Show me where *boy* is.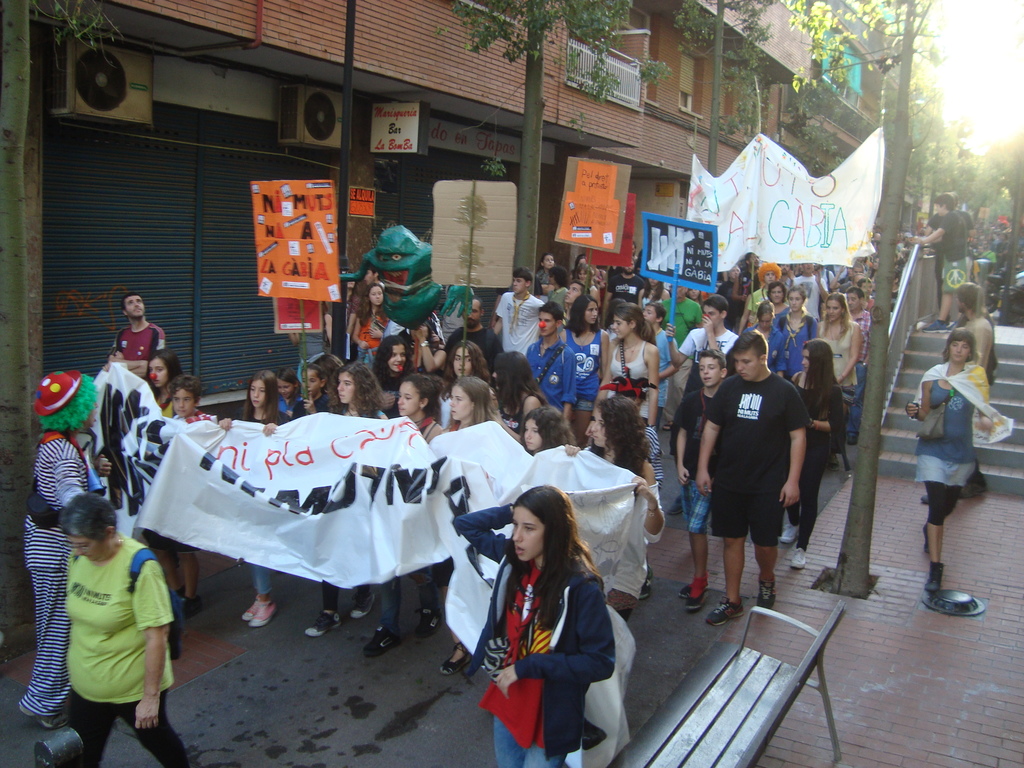
*boy* is at l=138, t=380, r=214, b=621.
